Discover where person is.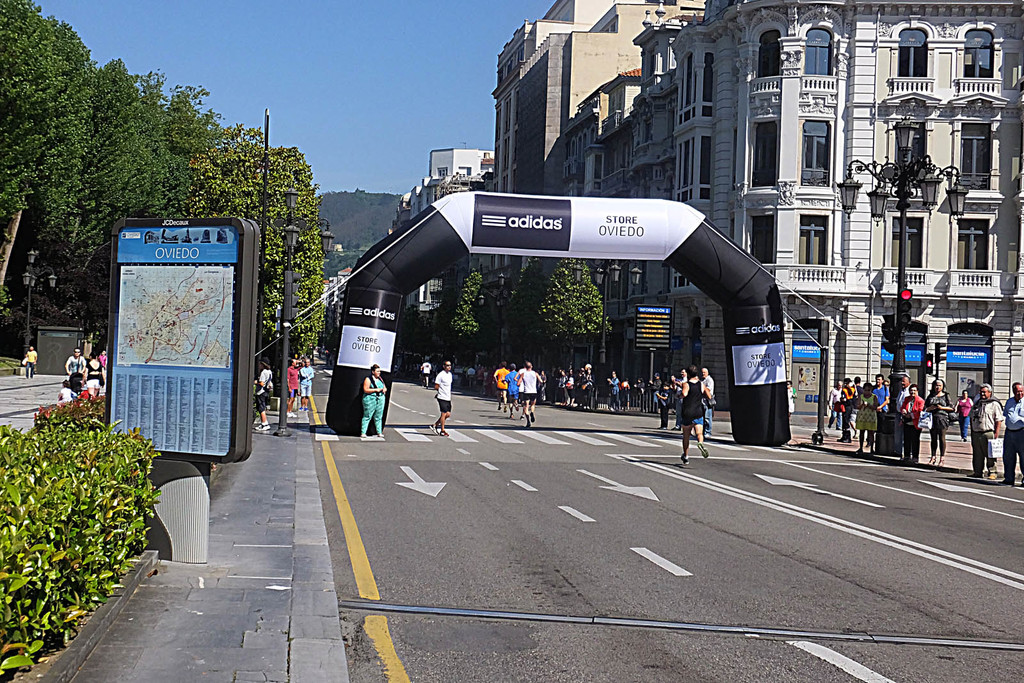
Discovered at bbox=[635, 379, 649, 420].
